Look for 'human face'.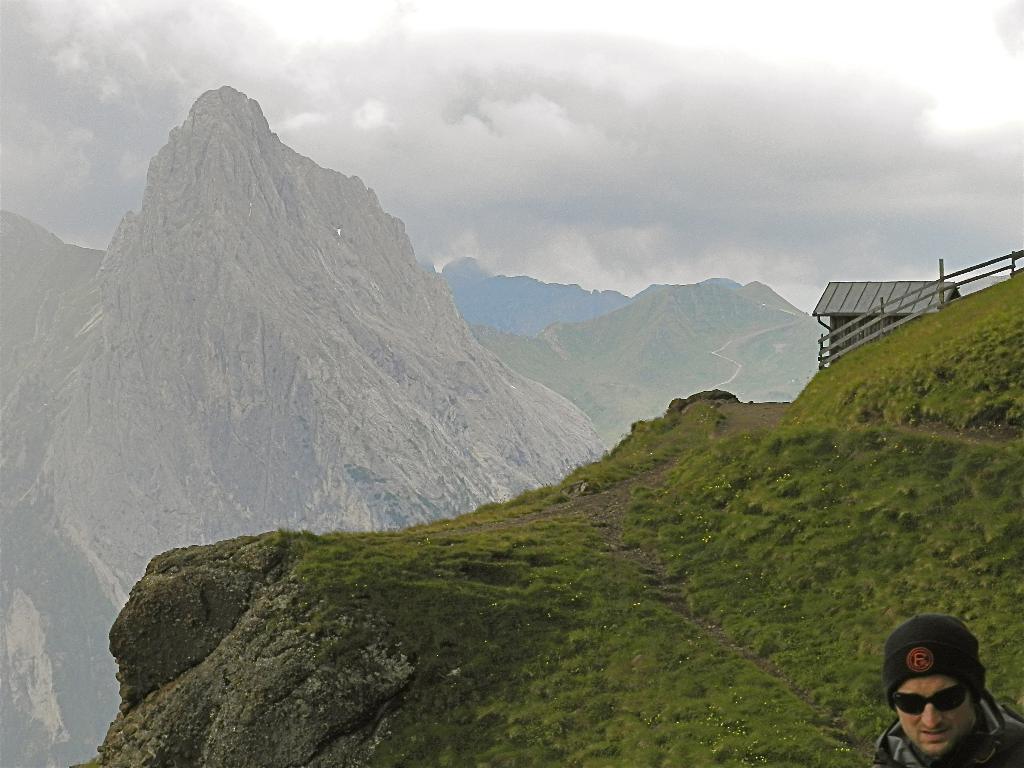
Found: rect(888, 668, 978, 759).
